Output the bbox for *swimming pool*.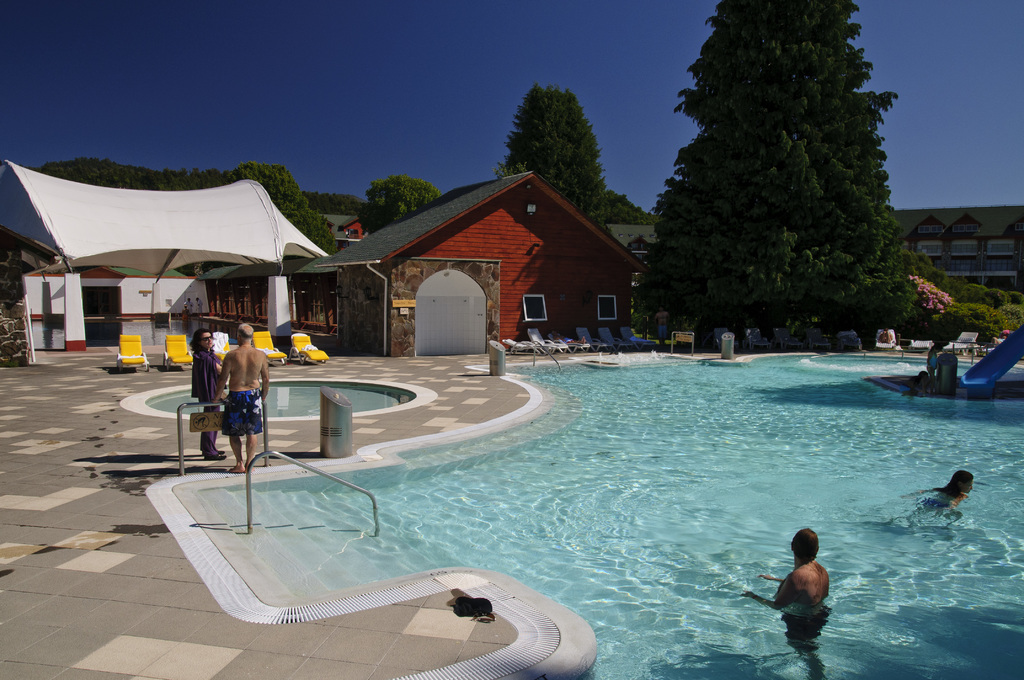
x1=88, y1=314, x2=983, y2=671.
